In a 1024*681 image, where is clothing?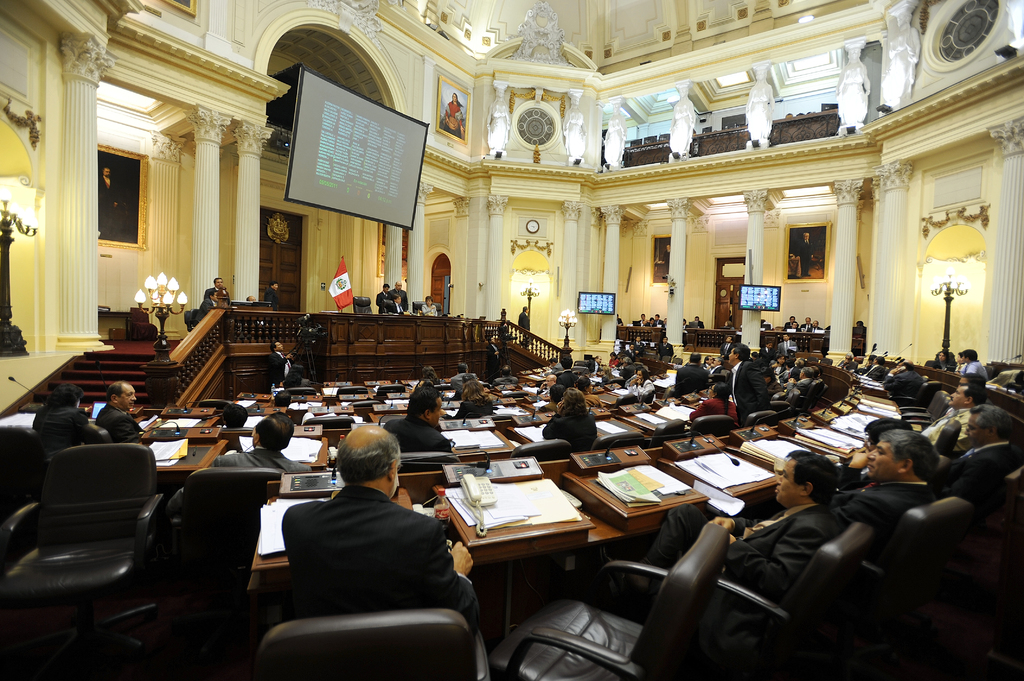
269,354,291,393.
